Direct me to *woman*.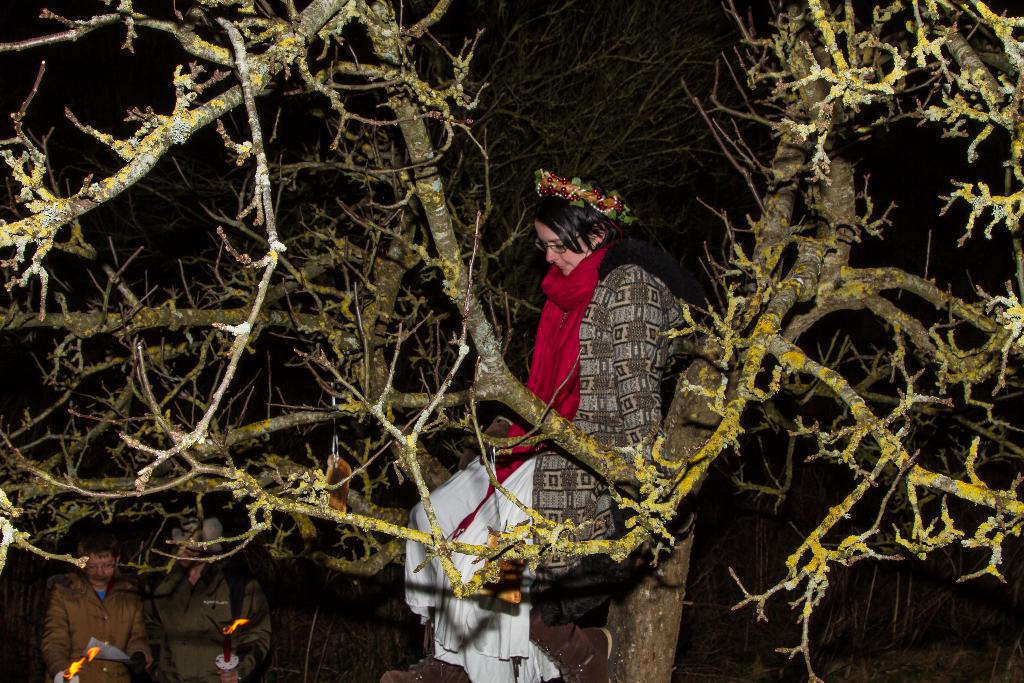
Direction: x1=38 y1=534 x2=150 y2=682.
